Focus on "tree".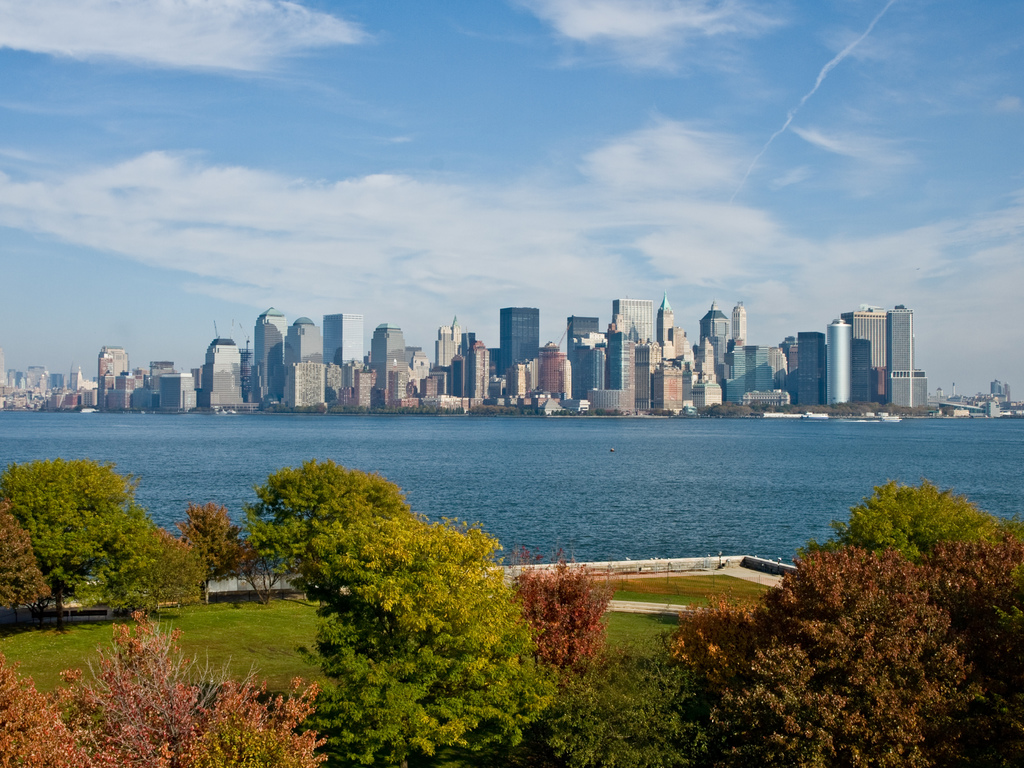
Focused at crop(0, 500, 50, 625).
